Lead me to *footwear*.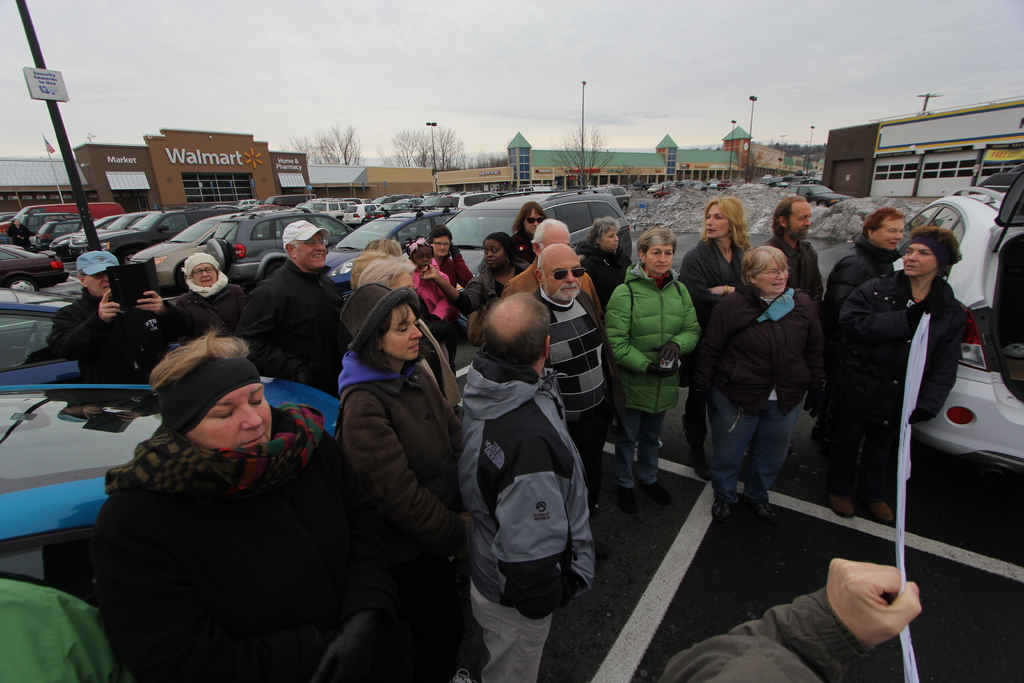
Lead to BBox(640, 479, 673, 502).
